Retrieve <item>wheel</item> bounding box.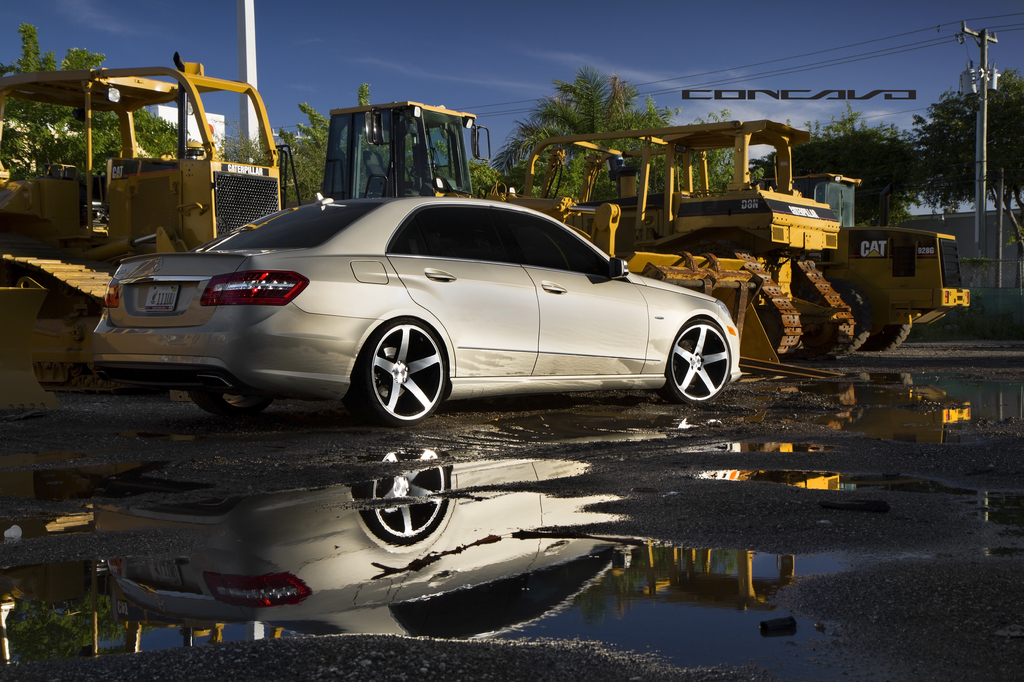
Bounding box: box(824, 274, 872, 357).
